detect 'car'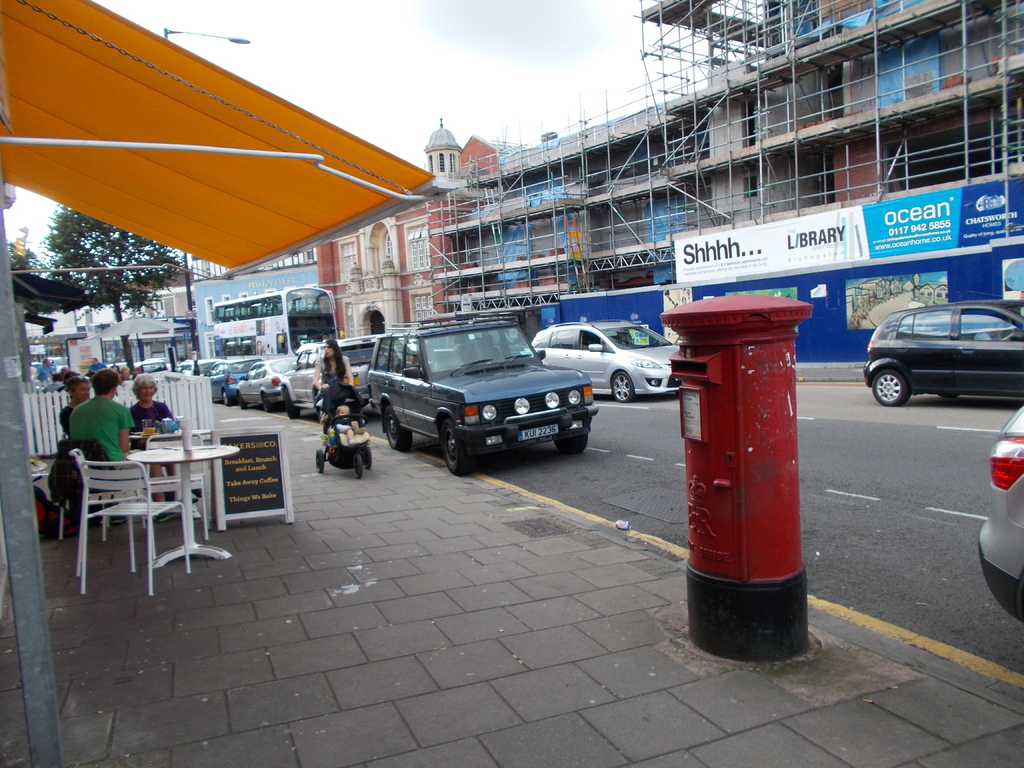
bbox=(213, 359, 255, 406)
